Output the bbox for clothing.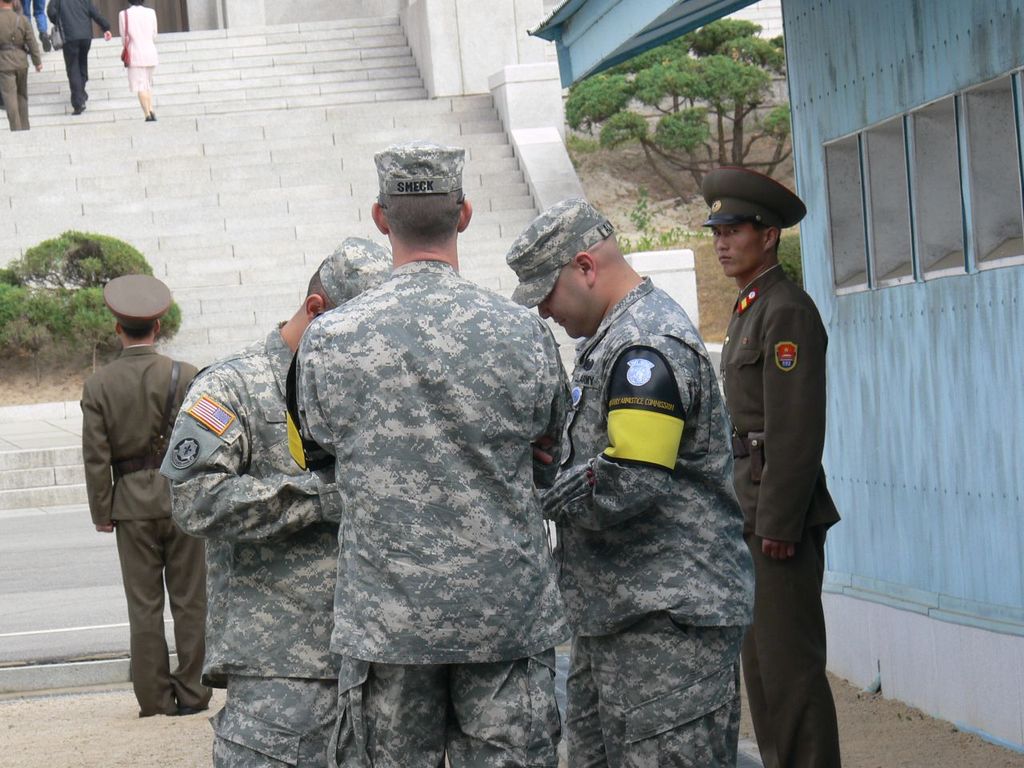
pyautogui.locateOnScreen(89, 338, 206, 714).
